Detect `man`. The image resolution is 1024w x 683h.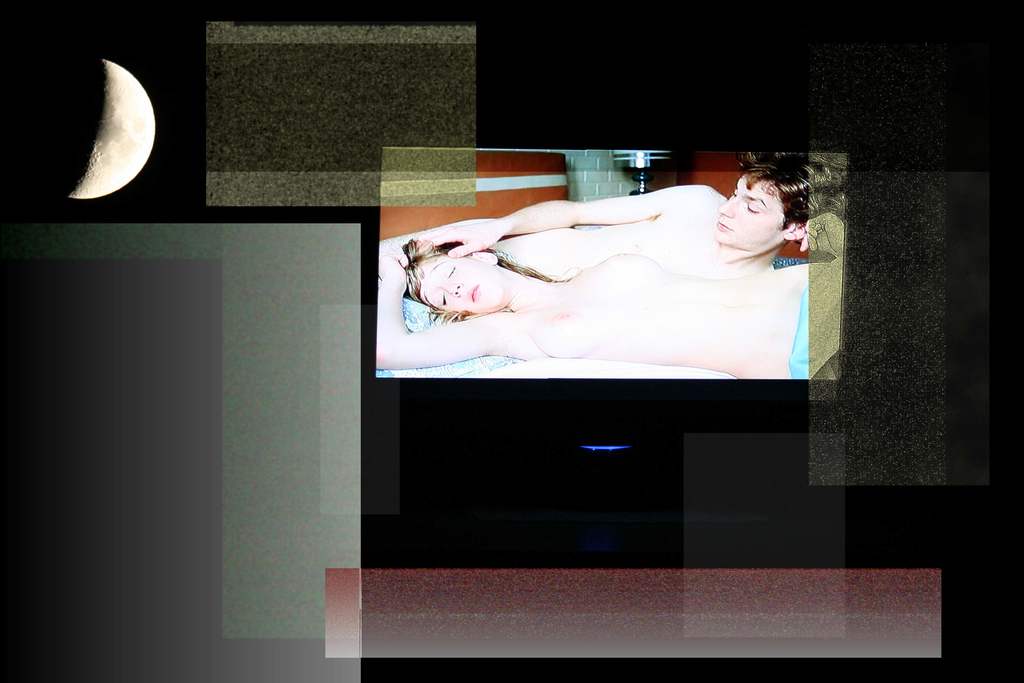
x1=415 y1=158 x2=845 y2=247.
